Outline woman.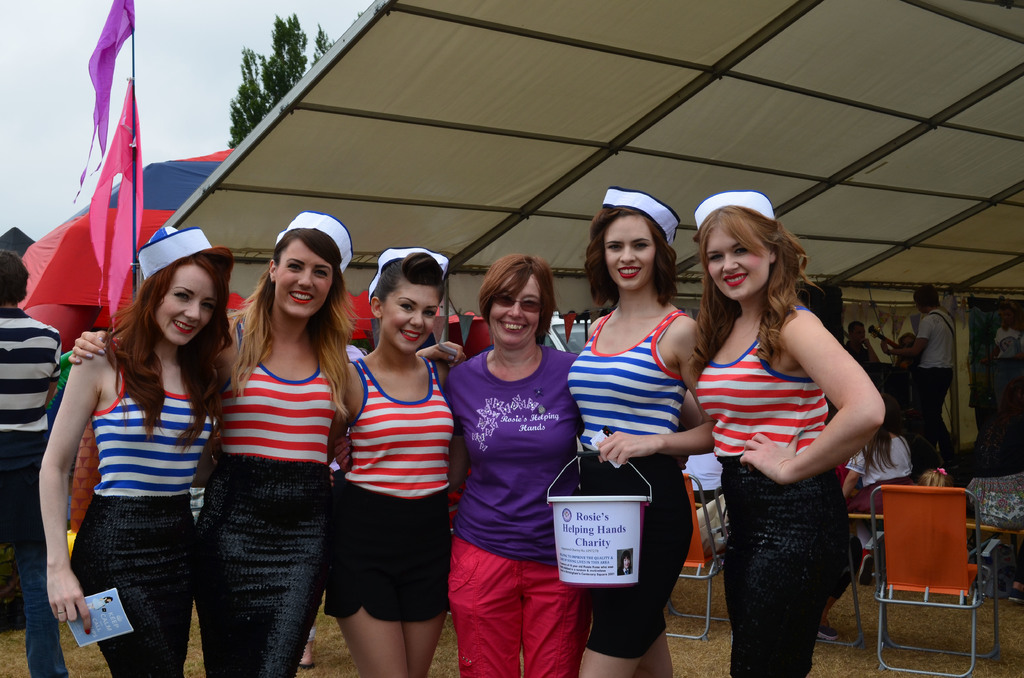
Outline: locate(700, 192, 888, 677).
